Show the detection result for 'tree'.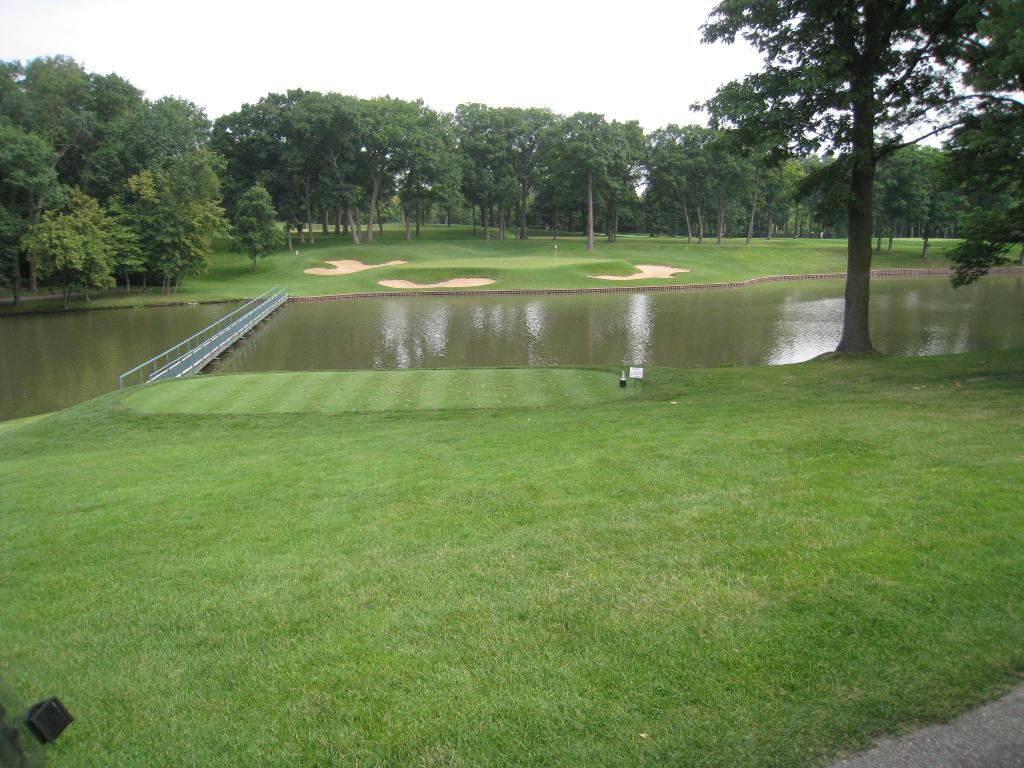
x1=228, y1=179, x2=292, y2=274.
